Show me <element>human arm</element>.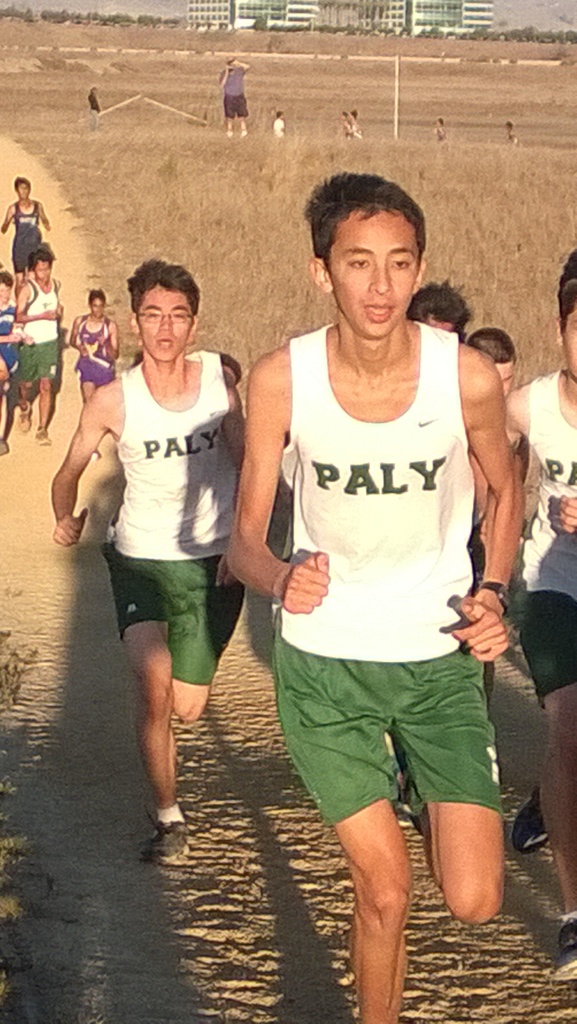
<element>human arm</element> is here: 214/61/230/95.
